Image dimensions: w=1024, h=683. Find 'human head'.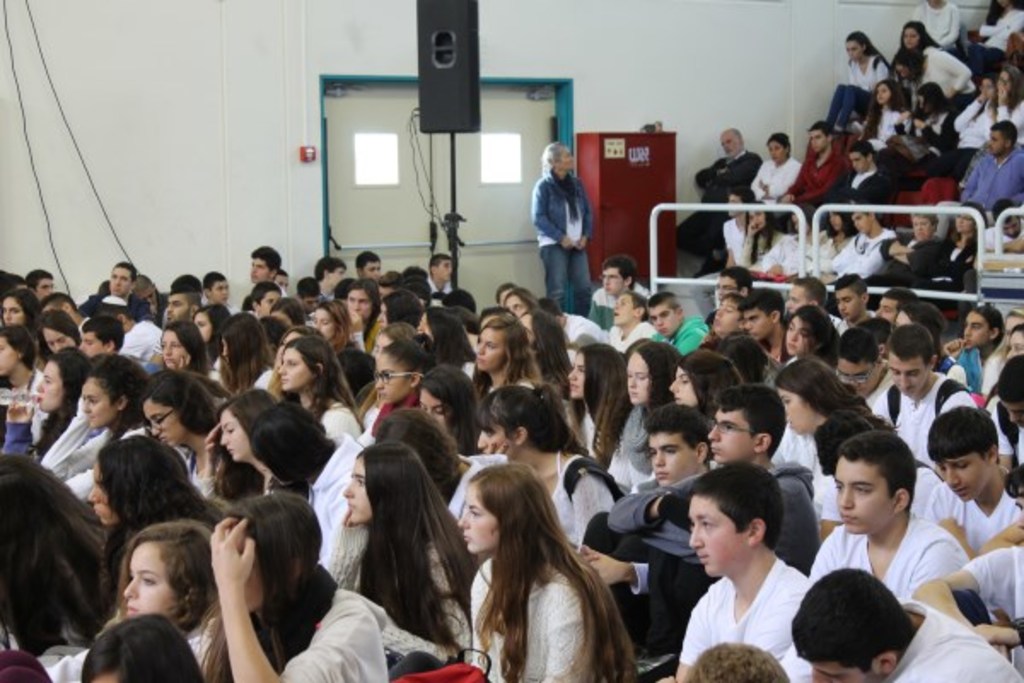
bbox=(271, 302, 314, 336).
